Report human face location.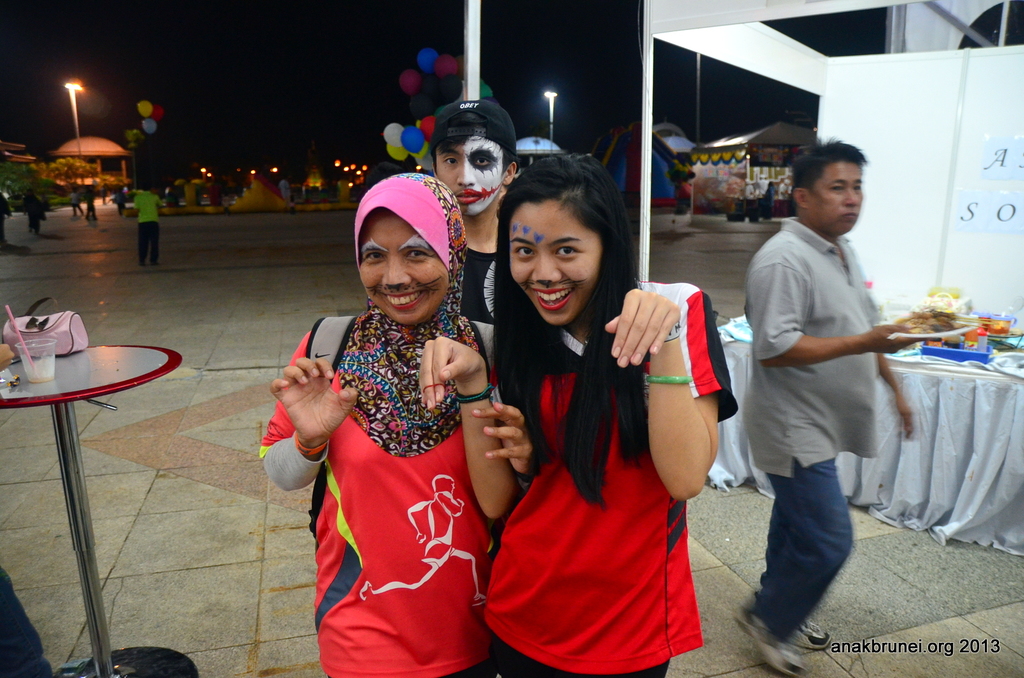
Report: 355/212/451/328.
